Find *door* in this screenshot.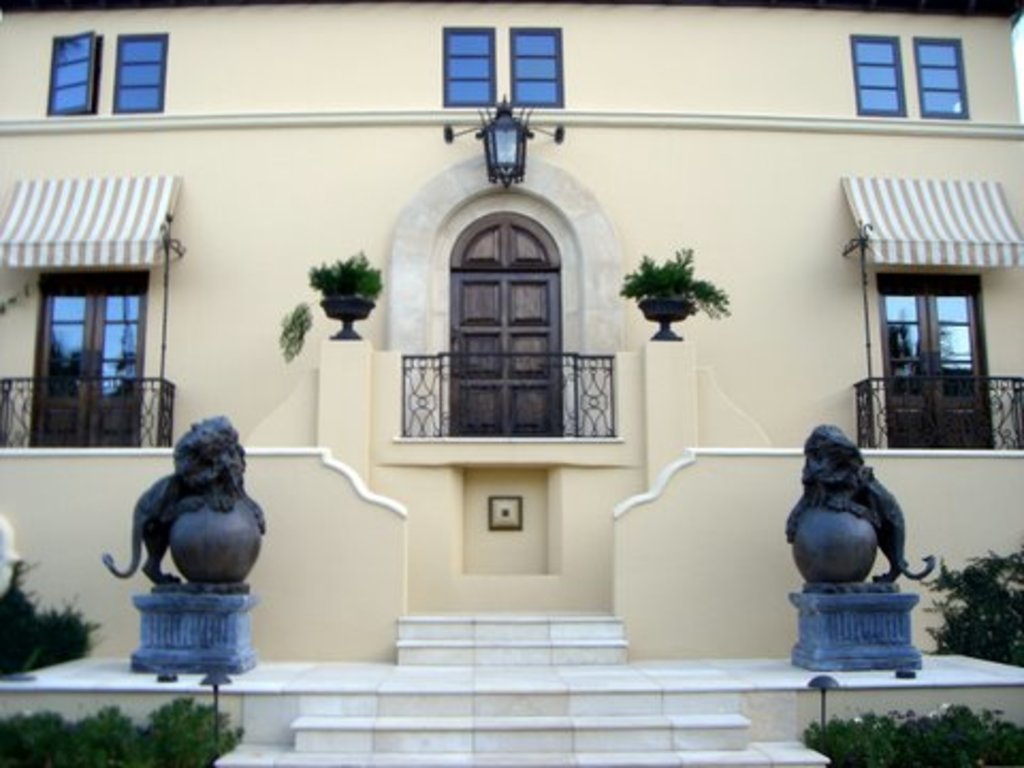
The bounding box for *door* is select_region(922, 273, 1003, 454).
